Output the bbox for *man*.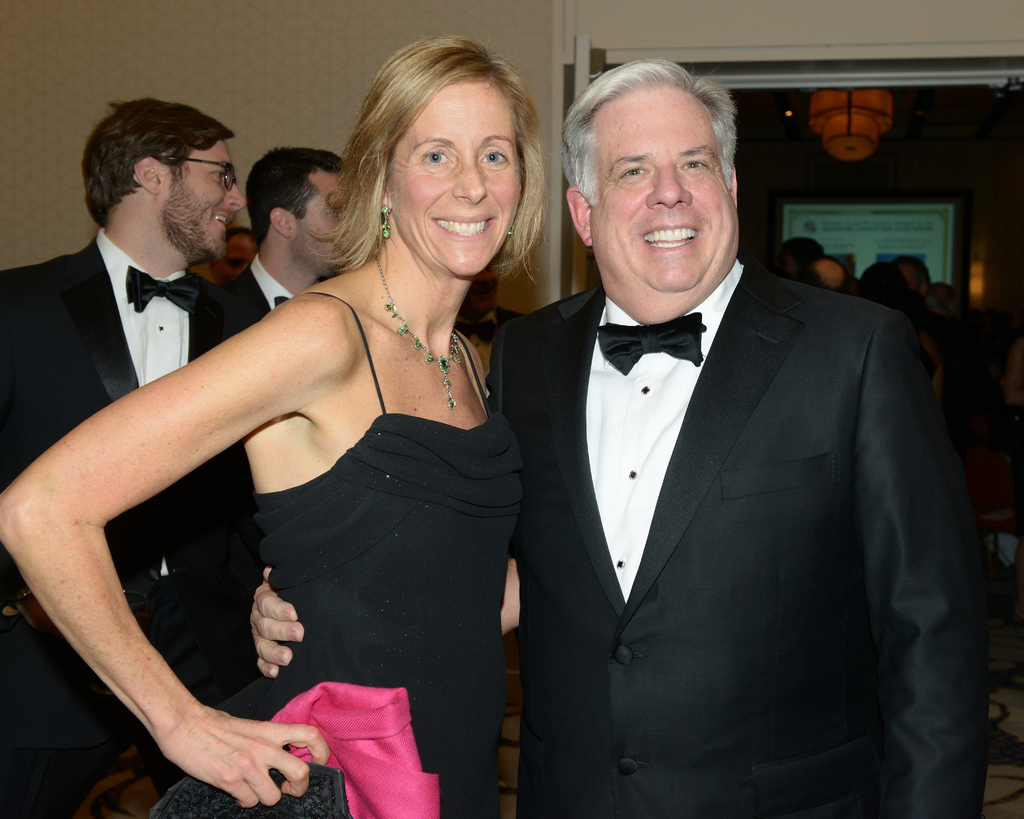
x1=227, y1=145, x2=351, y2=322.
